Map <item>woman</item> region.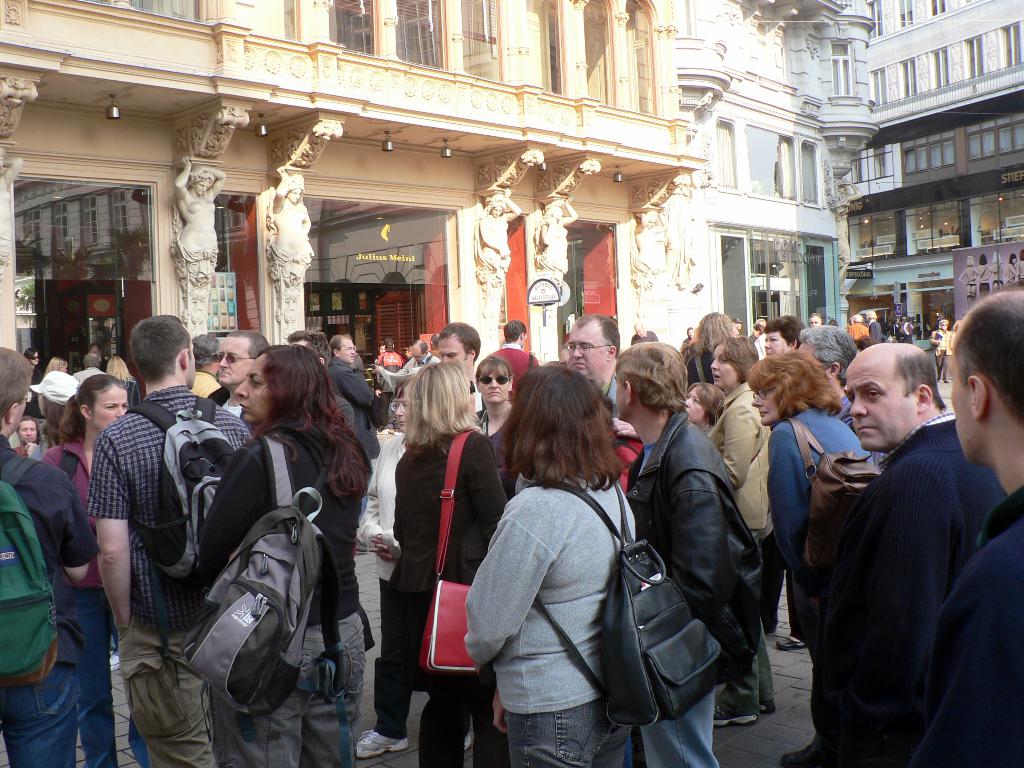
Mapped to 195:342:372:767.
